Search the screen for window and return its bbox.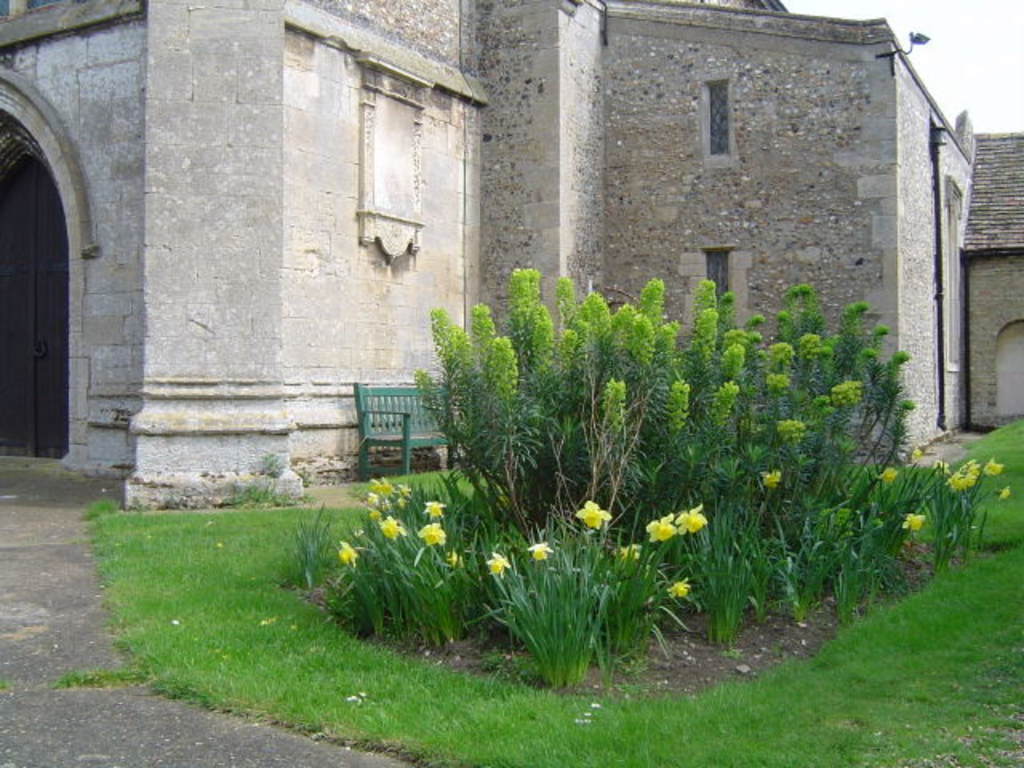
Found: select_region(680, 245, 755, 336).
